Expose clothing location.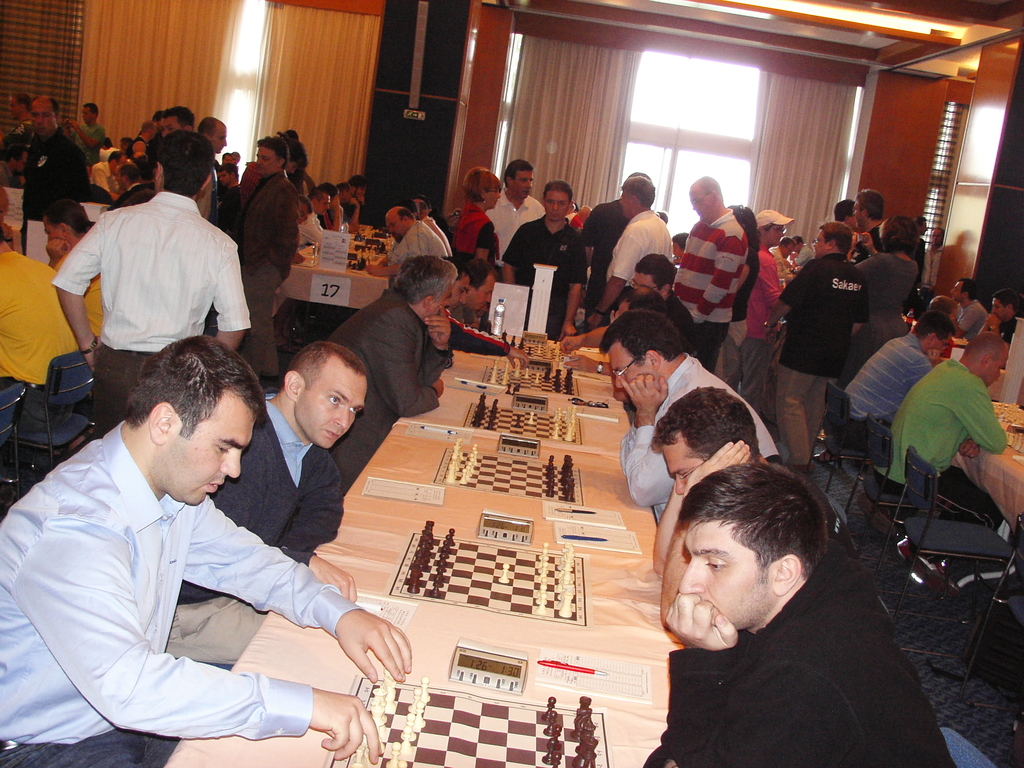
Exposed at select_region(850, 245, 916, 348).
